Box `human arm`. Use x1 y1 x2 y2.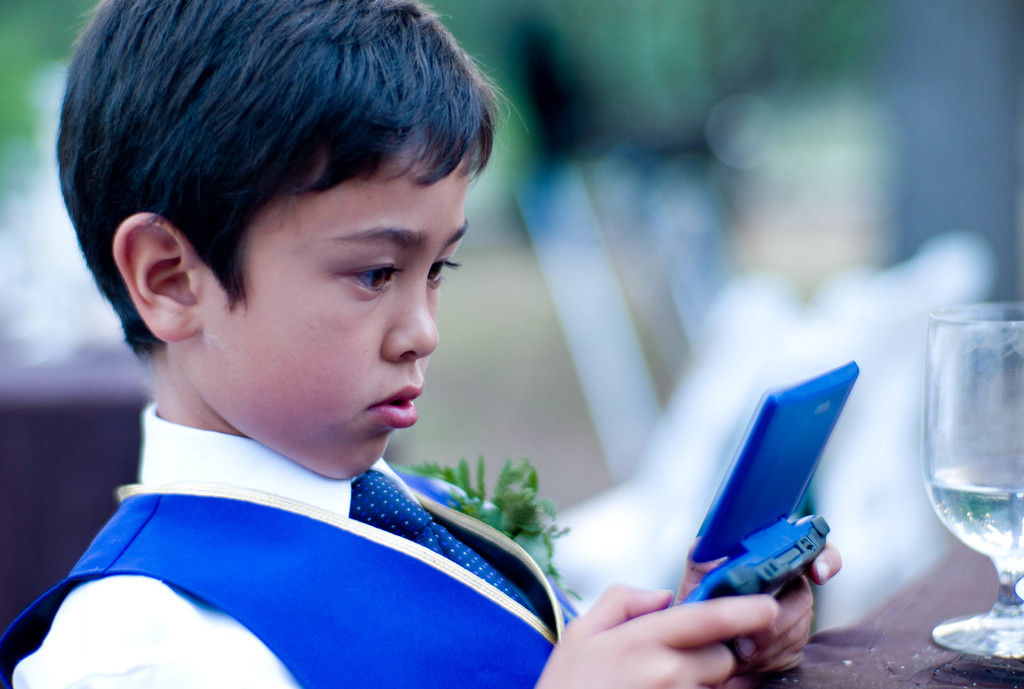
508 587 772 688.
